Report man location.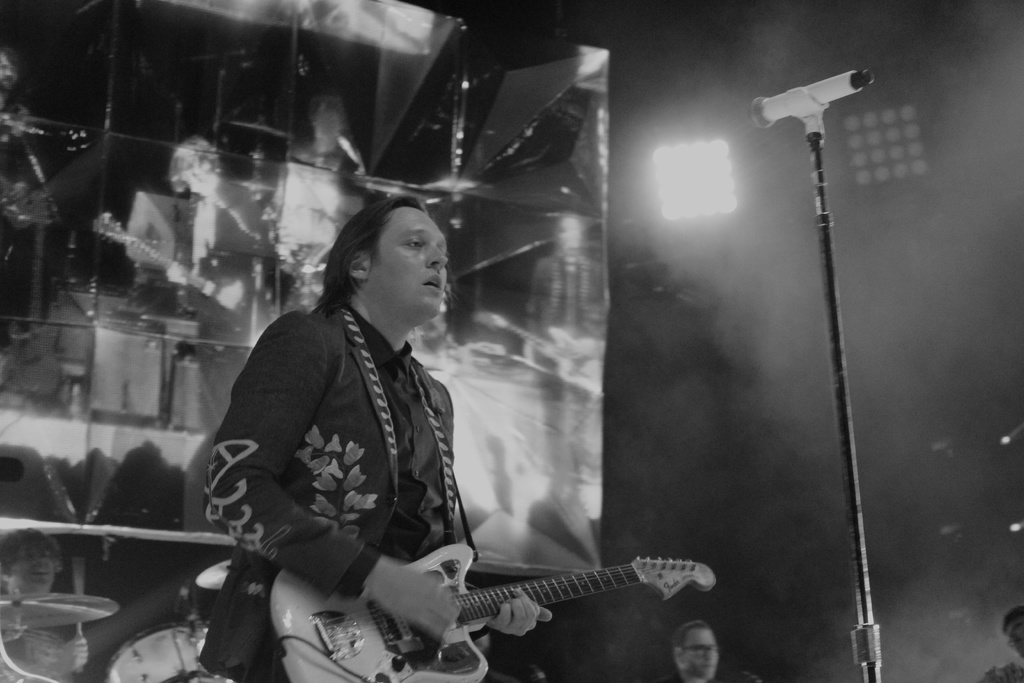
Report: x1=668 y1=620 x2=727 y2=682.
